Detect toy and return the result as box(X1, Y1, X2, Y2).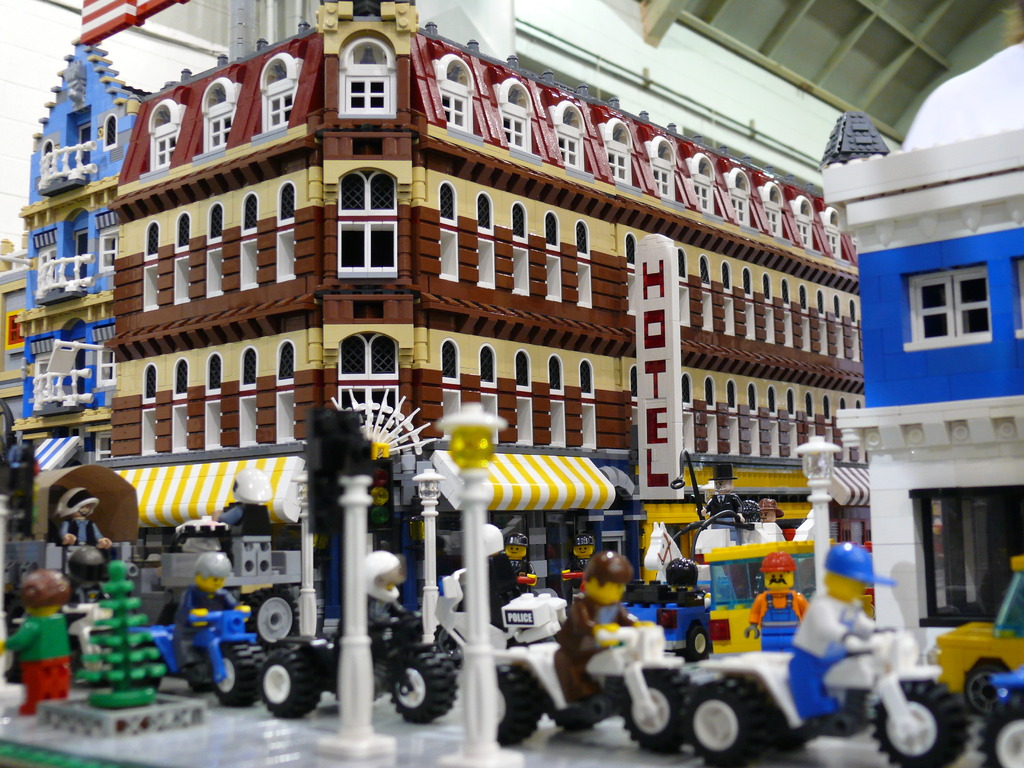
box(48, 483, 139, 588).
